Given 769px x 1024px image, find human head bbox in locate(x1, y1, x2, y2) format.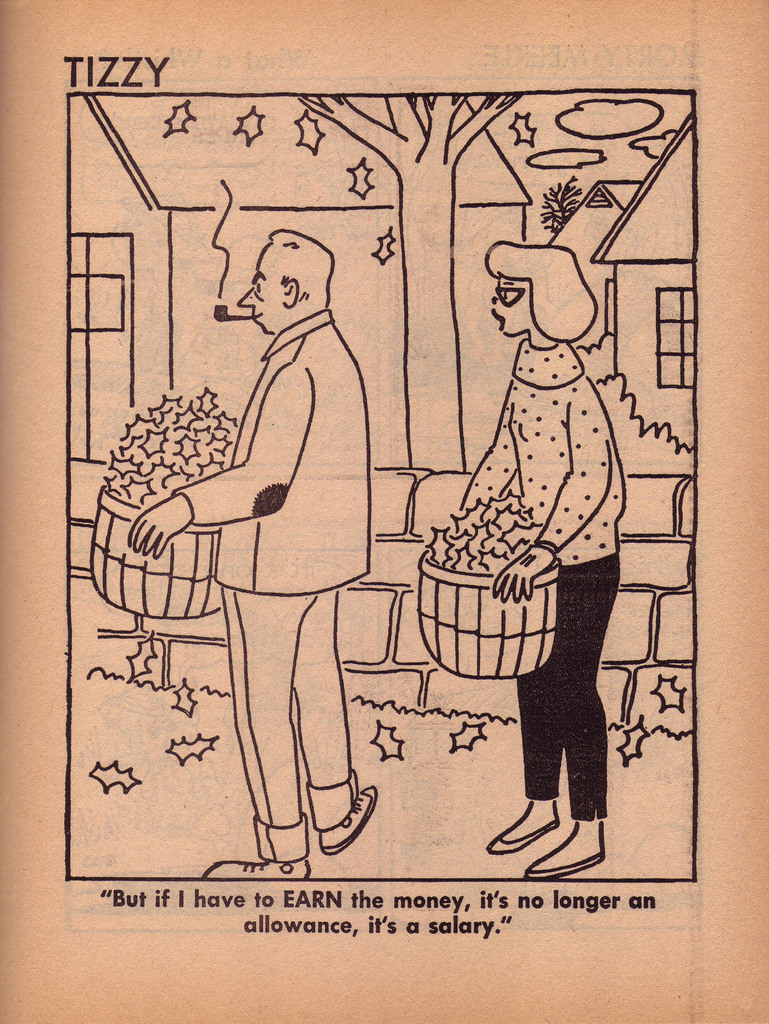
locate(226, 210, 337, 324).
